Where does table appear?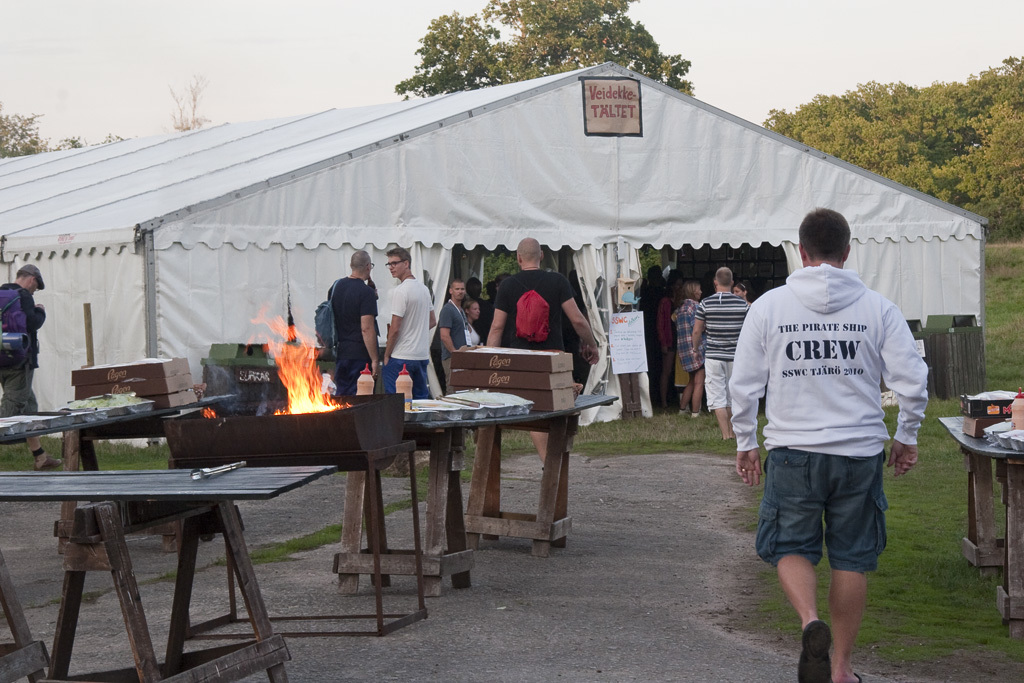
Appears at 929,405,1023,629.
